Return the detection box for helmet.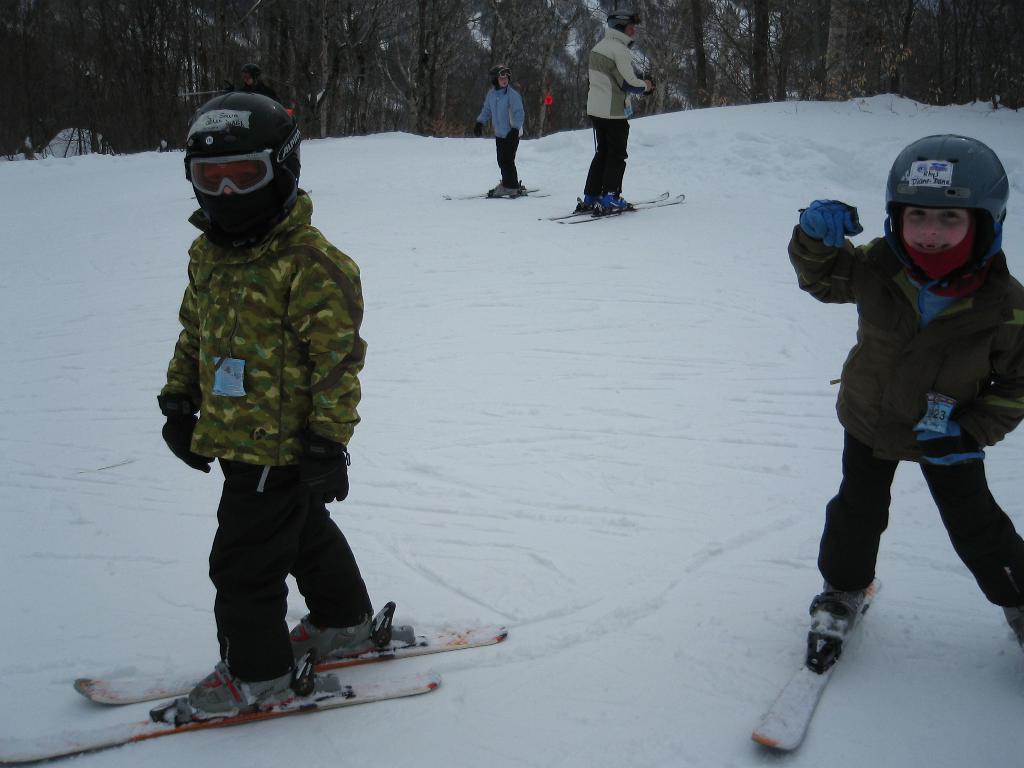
pyautogui.locateOnScreen(181, 86, 294, 232).
